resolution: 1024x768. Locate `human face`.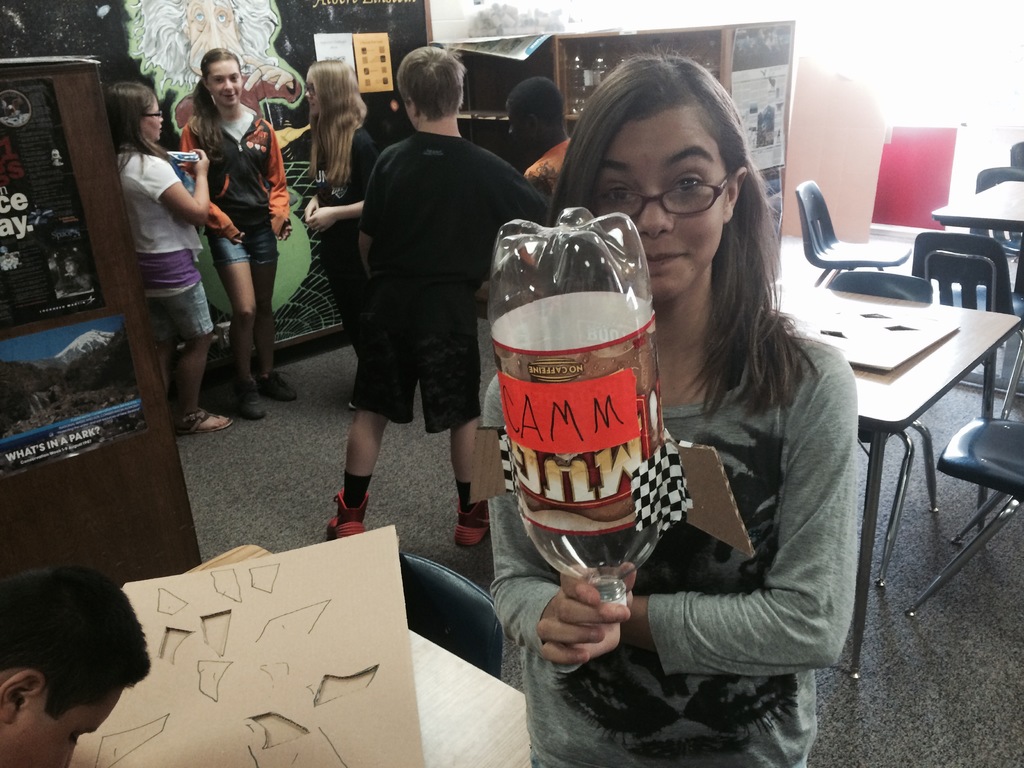
rect(0, 689, 123, 767).
